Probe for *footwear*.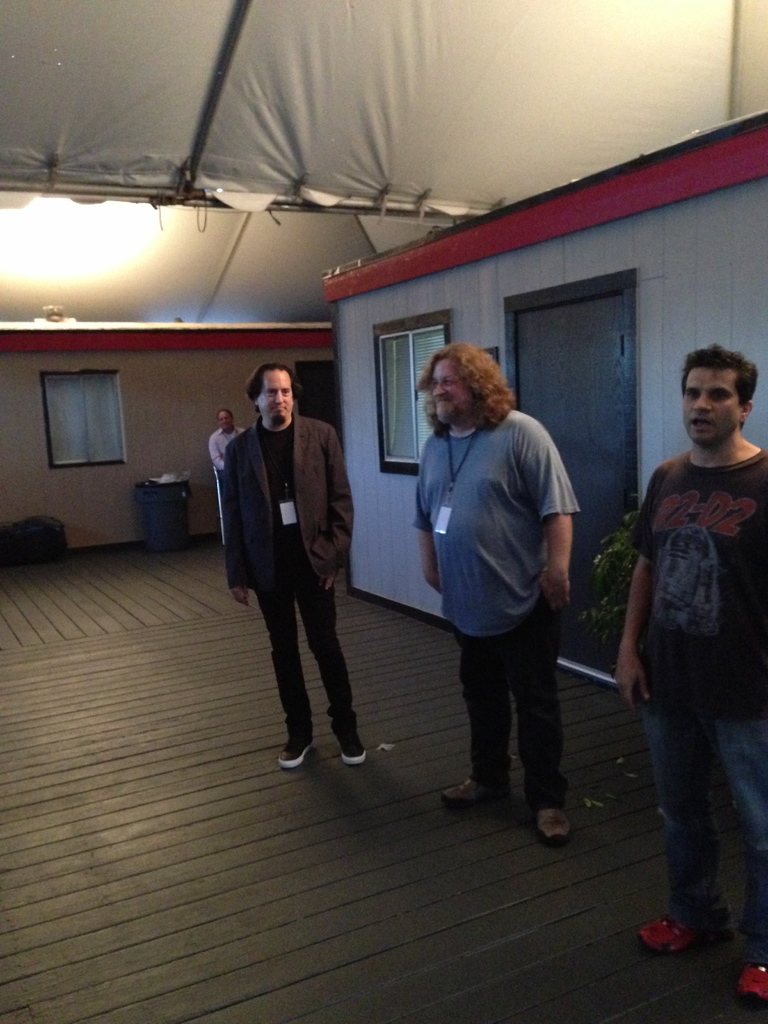
Probe result: <region>276, 732, 312, 769</region>.
